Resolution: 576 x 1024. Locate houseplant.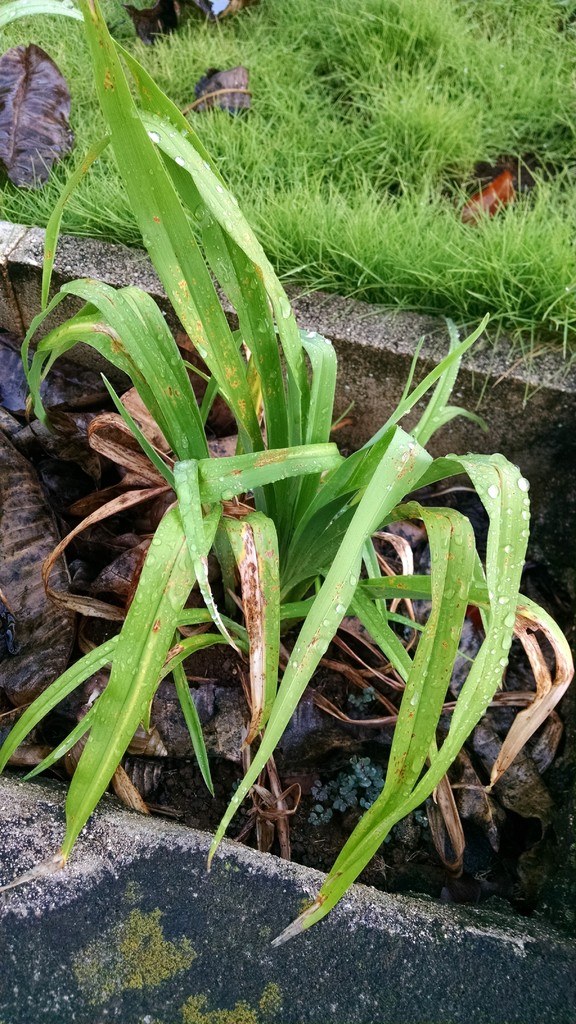
bbox(0, 0, 575, 865).
